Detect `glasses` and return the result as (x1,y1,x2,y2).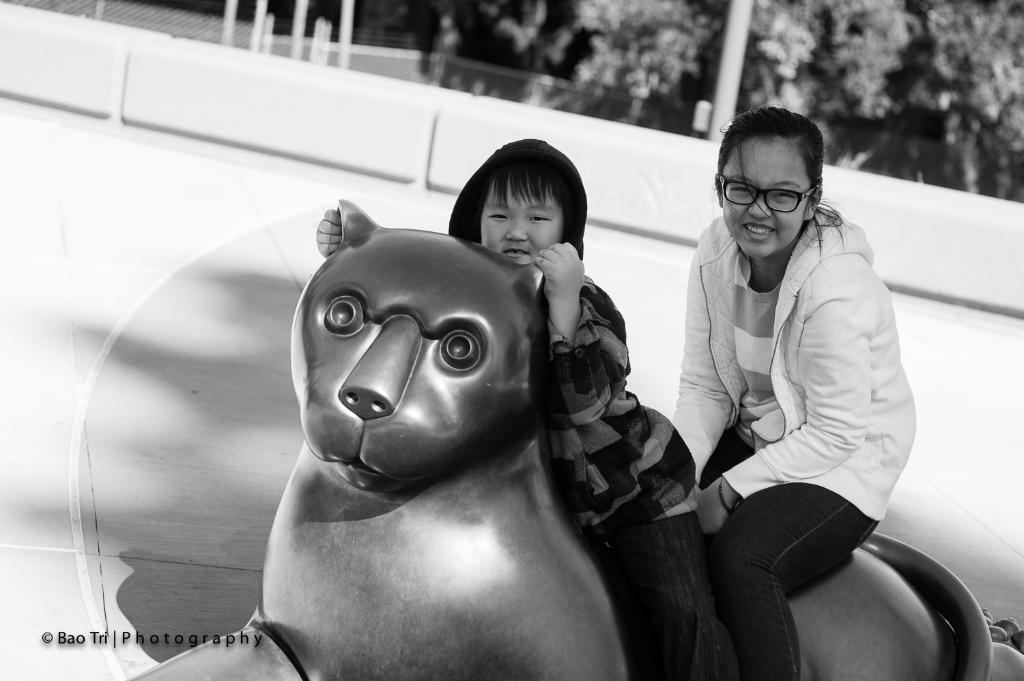
(719,174,825,213).
